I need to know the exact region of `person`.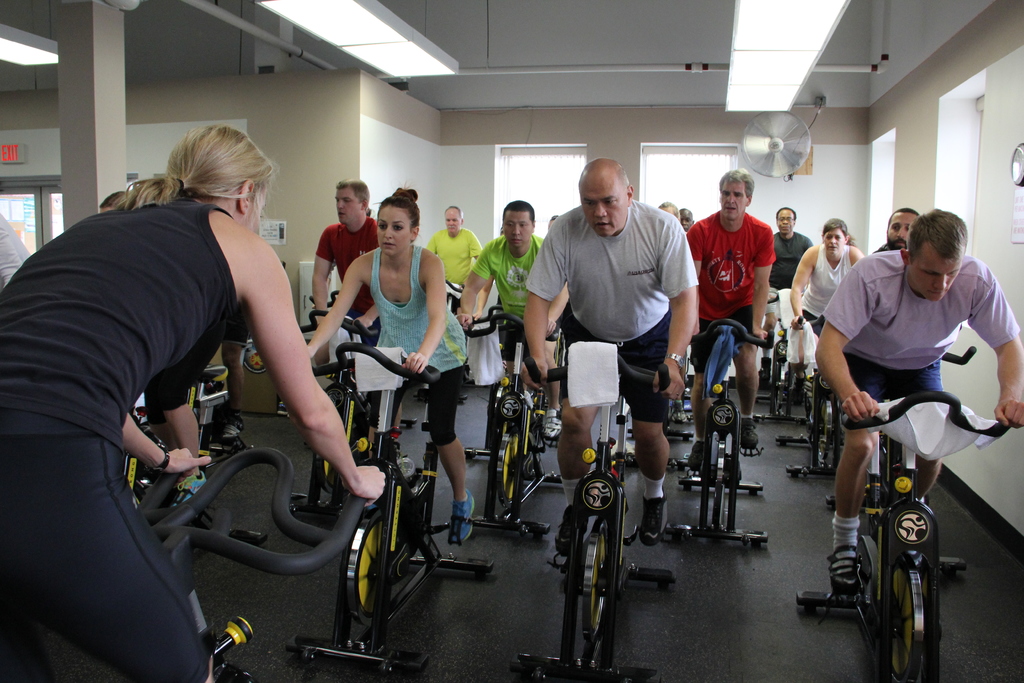
Region: crop(421, 197, 484, 312).
